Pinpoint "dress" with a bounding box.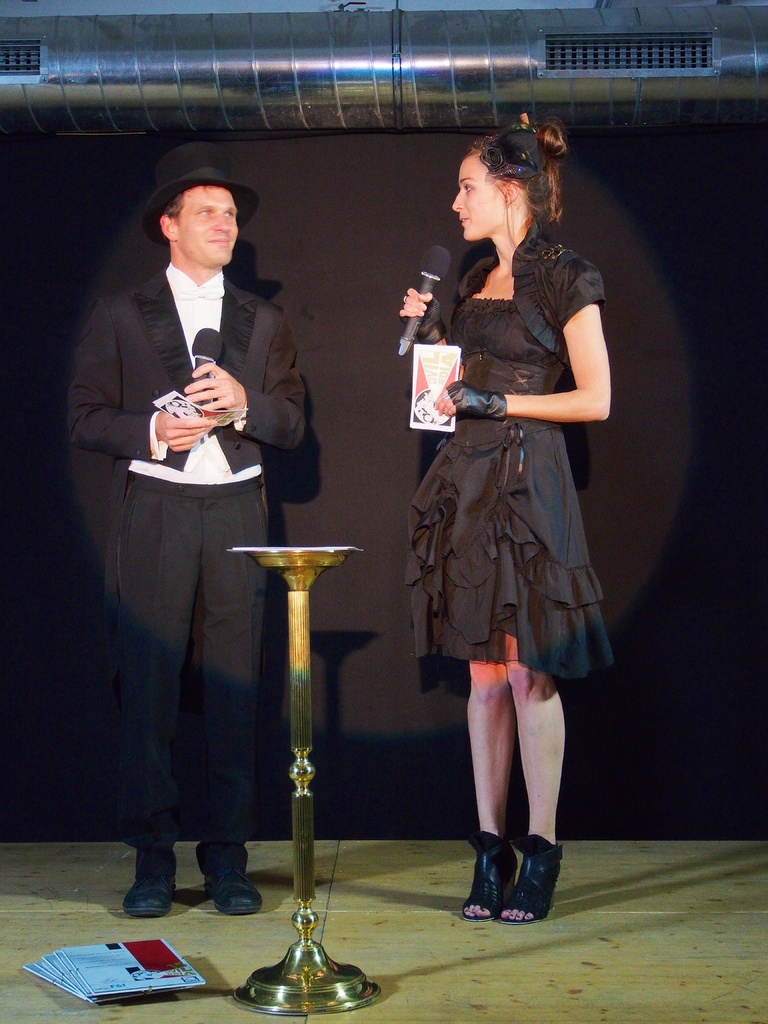
406, 228, 618, 690.
